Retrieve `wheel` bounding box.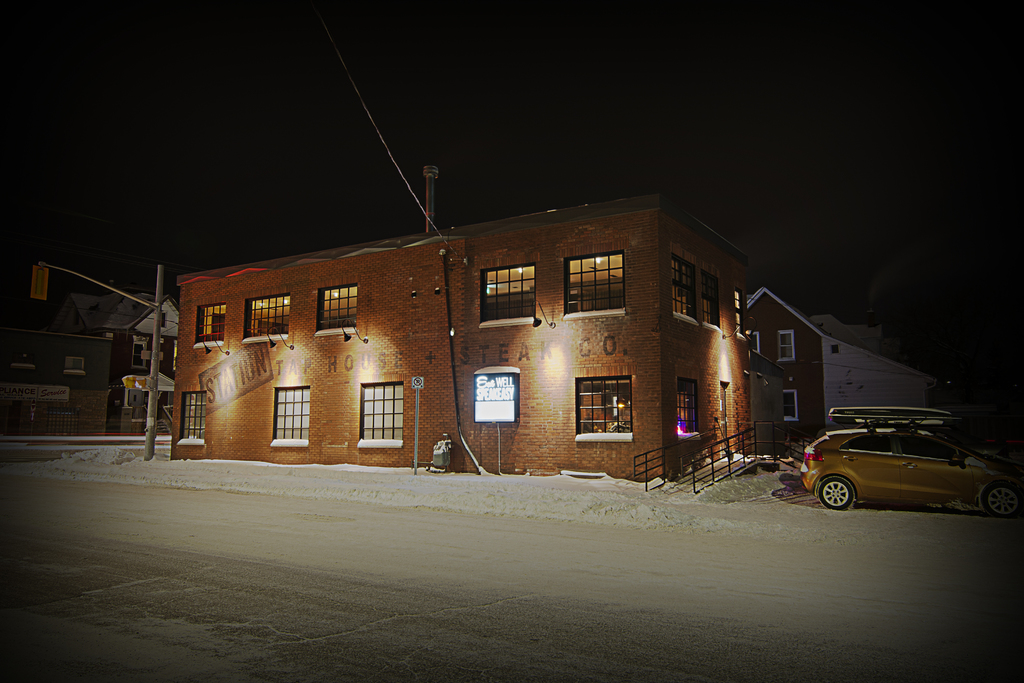
Bounding box: bbox=(984, 482, 1021, 517).
